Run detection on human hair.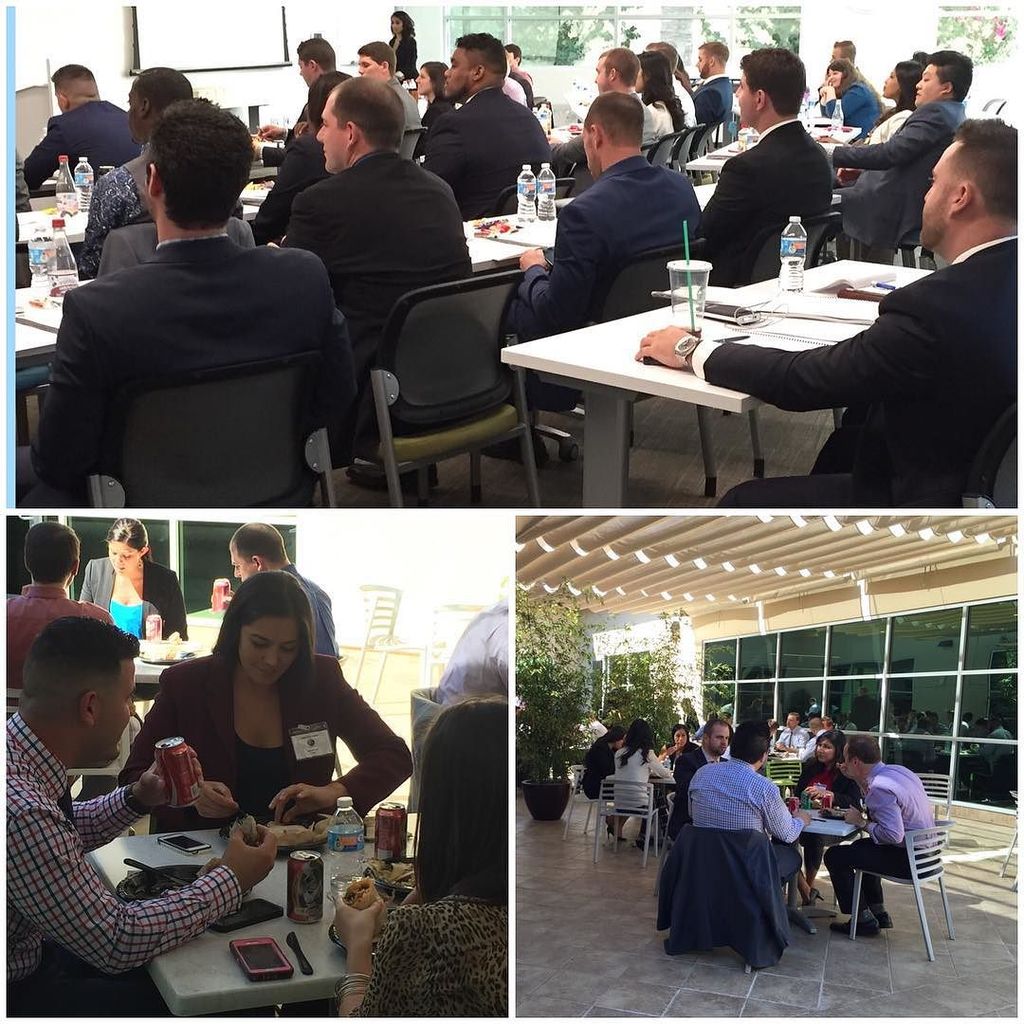
Result: x1=814 y1=729 x2=832 y2=743.
